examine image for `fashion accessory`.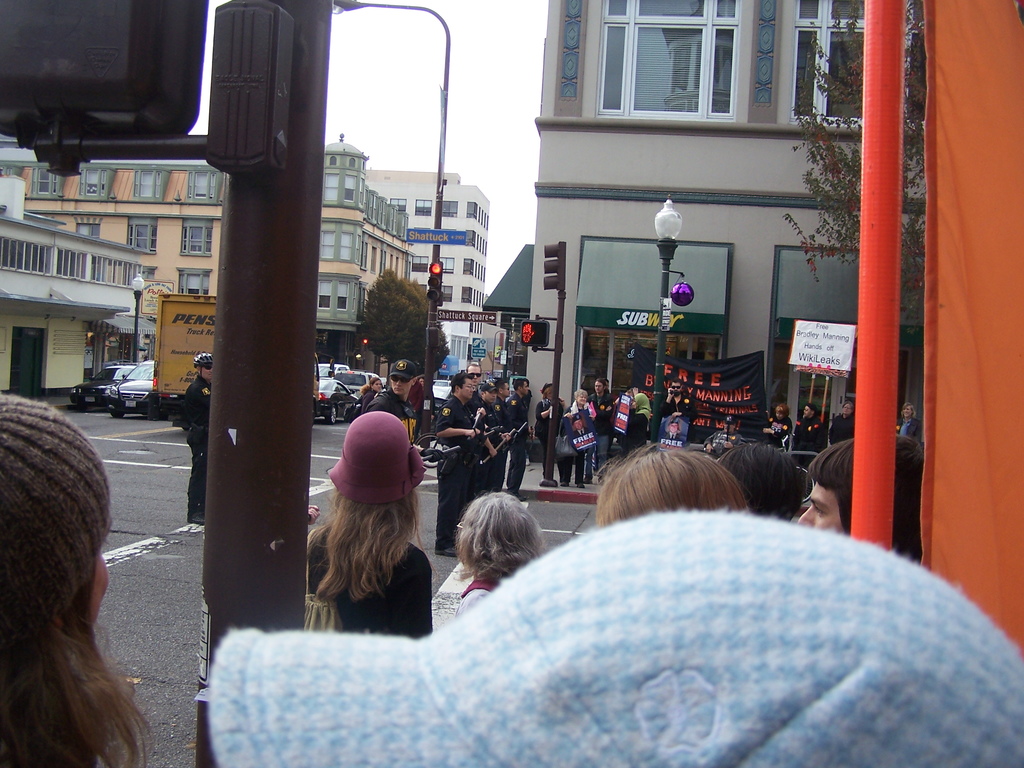
Examination result: x1=0 y1=390 x2=115 y2=653.
